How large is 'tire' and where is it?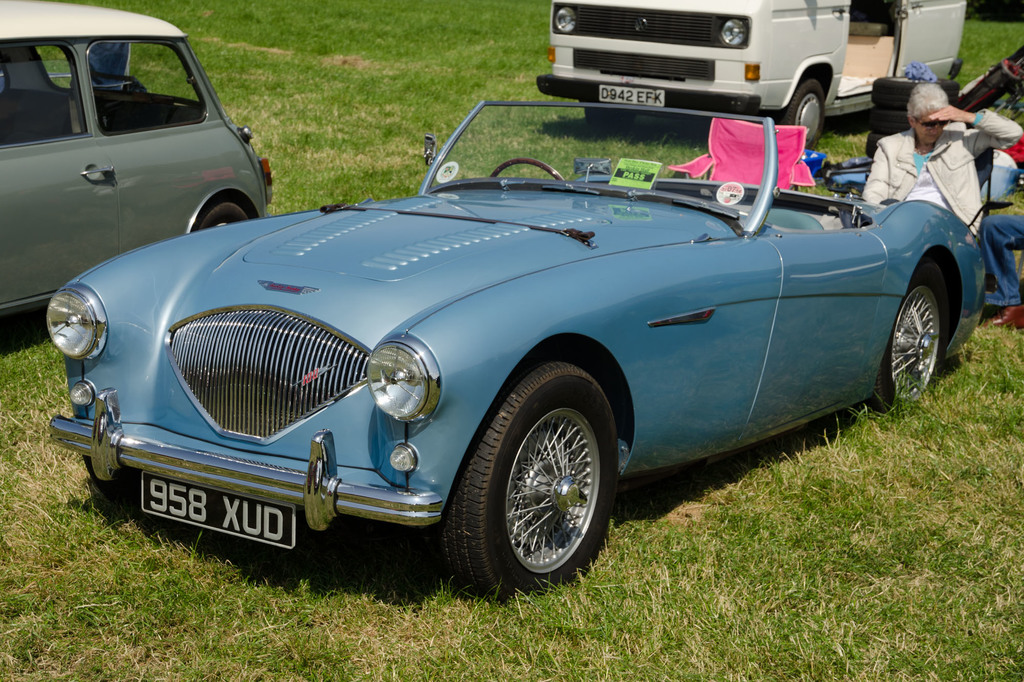
Bounding box: {"x1": 873, "y1": 270, "x2": 943, "y2": 408}.
